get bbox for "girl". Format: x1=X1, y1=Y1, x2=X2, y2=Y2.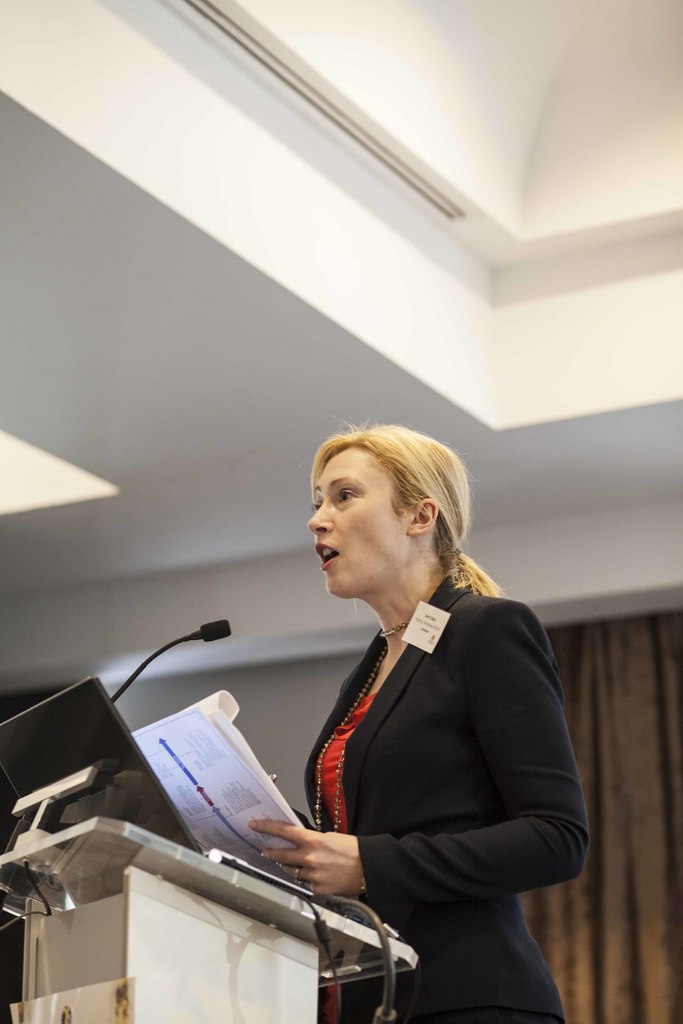
x1=246, y1=424, x2=589, y2=1023.
